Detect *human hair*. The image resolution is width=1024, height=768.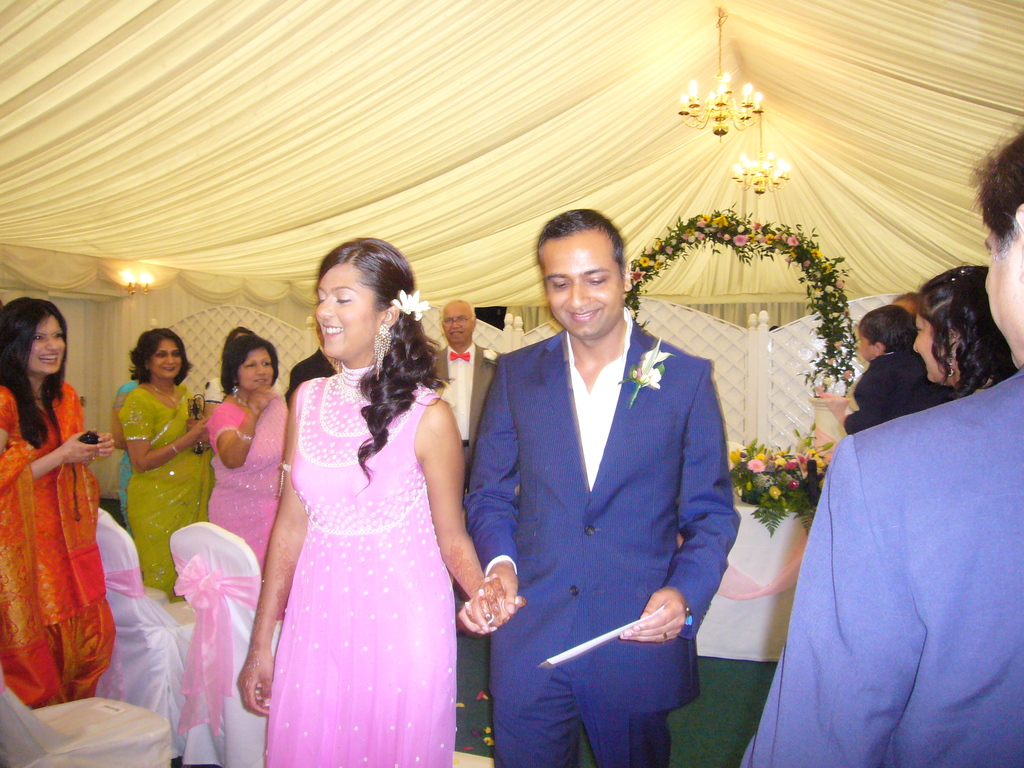
903:291:922:299.
